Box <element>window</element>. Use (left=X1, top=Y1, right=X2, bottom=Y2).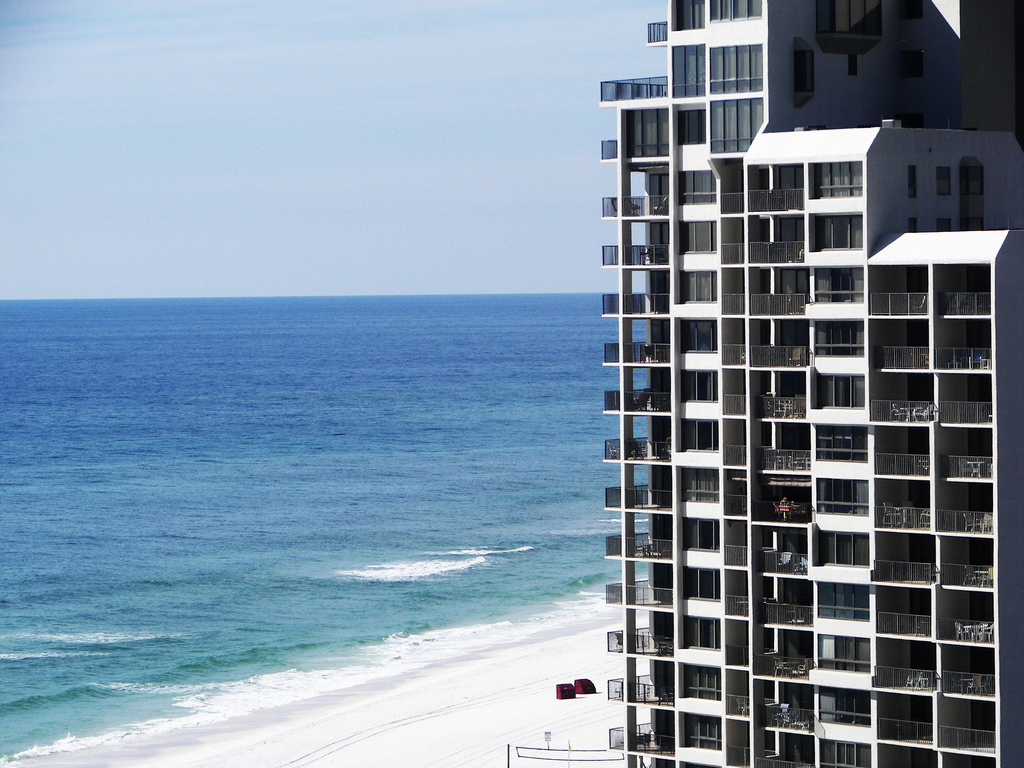
(left=963, top=163, right=983, bottom=193).
